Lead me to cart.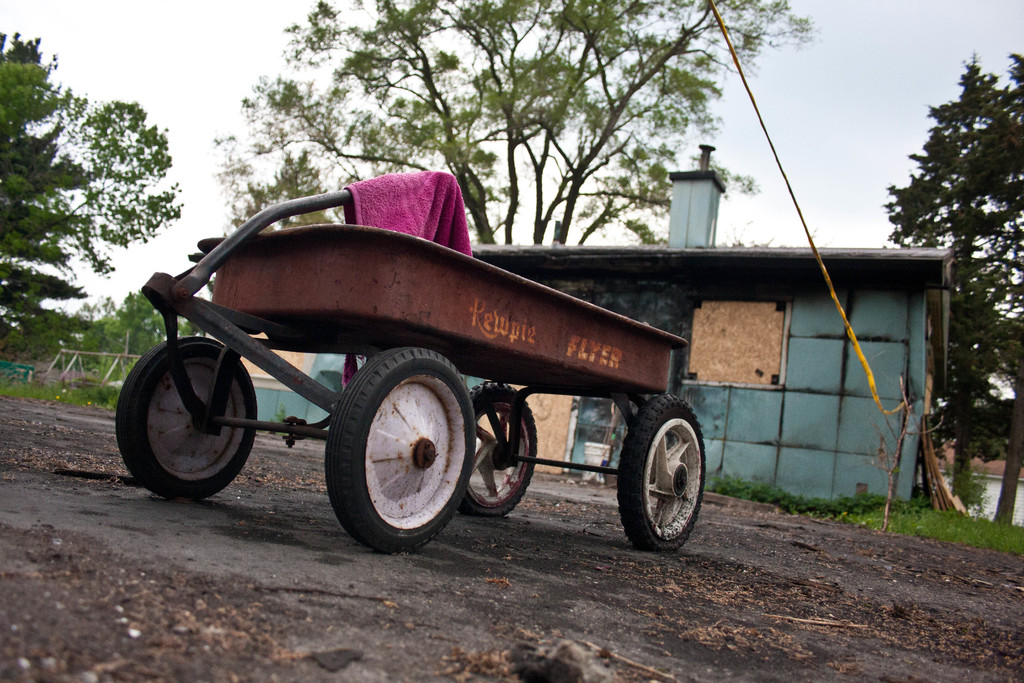
Lead to {"left": 115, "top": 172, "right": 707, "bottom": 554}.
